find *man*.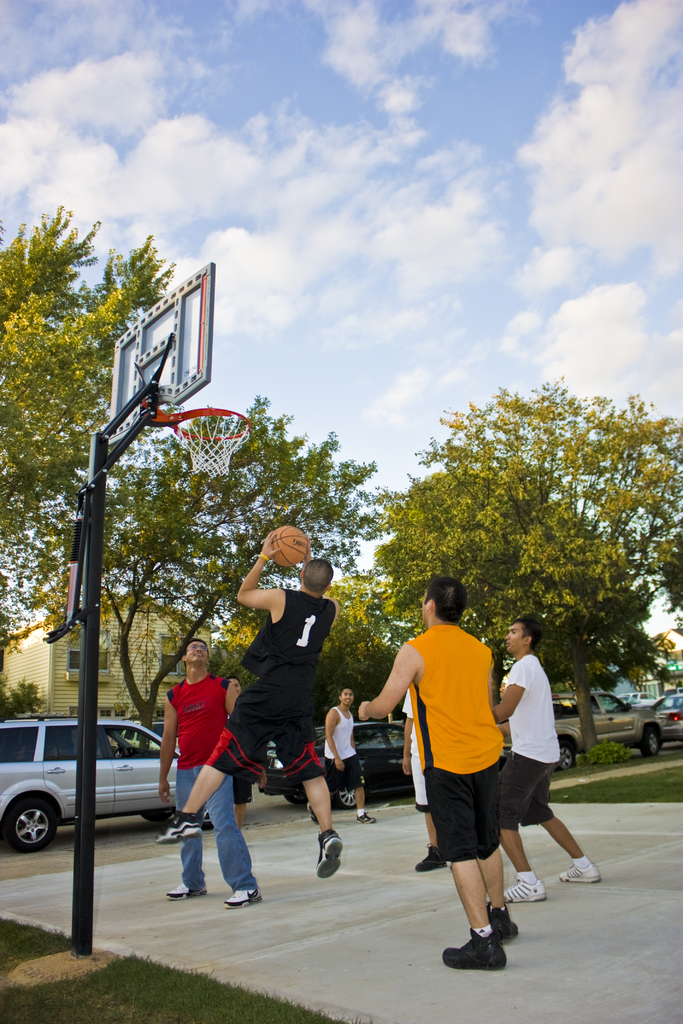
select_region(156, 527, 345, 884).
